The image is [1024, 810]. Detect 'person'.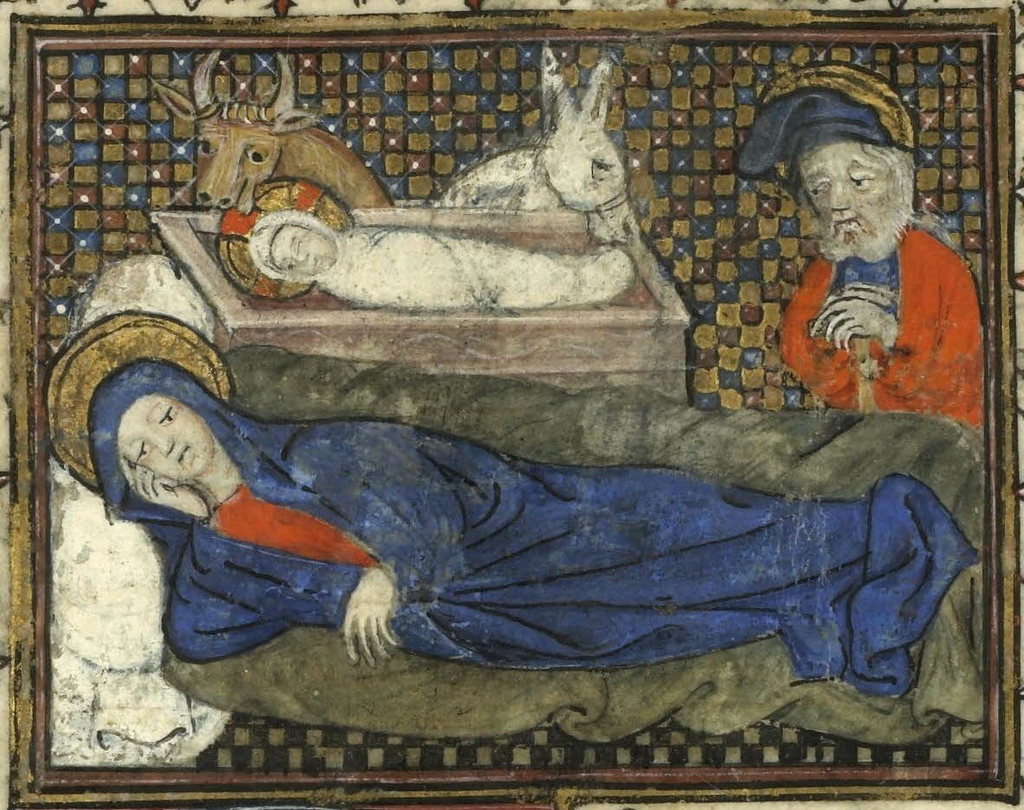
Detection: [x1=243, y1=206, x2=631, y2=311].
